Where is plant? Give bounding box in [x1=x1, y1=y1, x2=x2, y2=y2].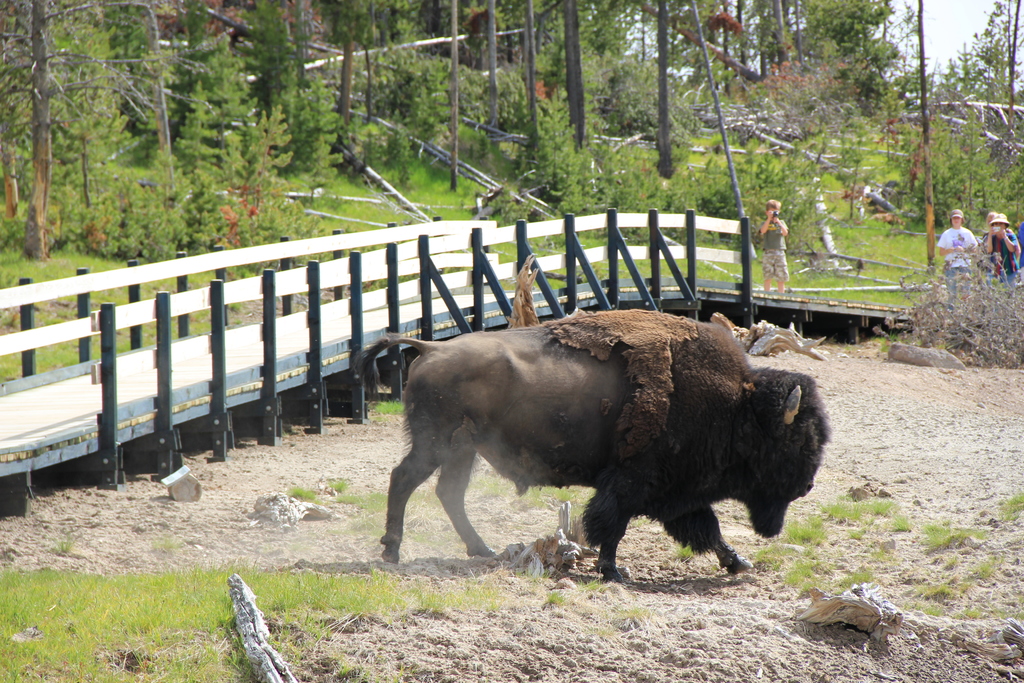
[x1=95, y1=185, x2=136, y2=256].
